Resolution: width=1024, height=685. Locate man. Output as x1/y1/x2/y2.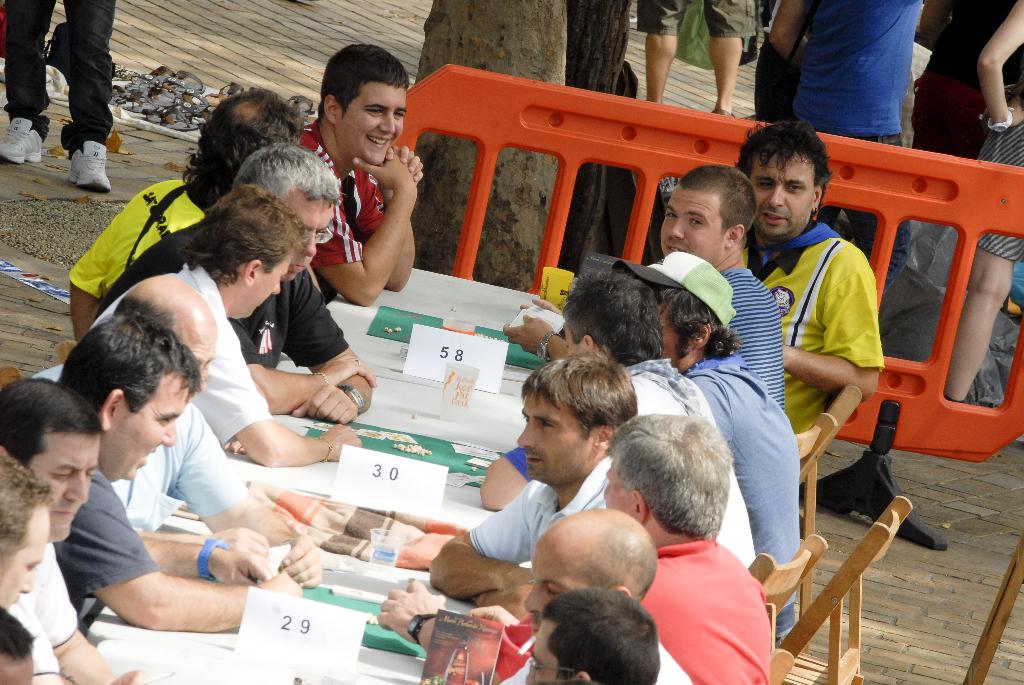
499/510/687/684.
